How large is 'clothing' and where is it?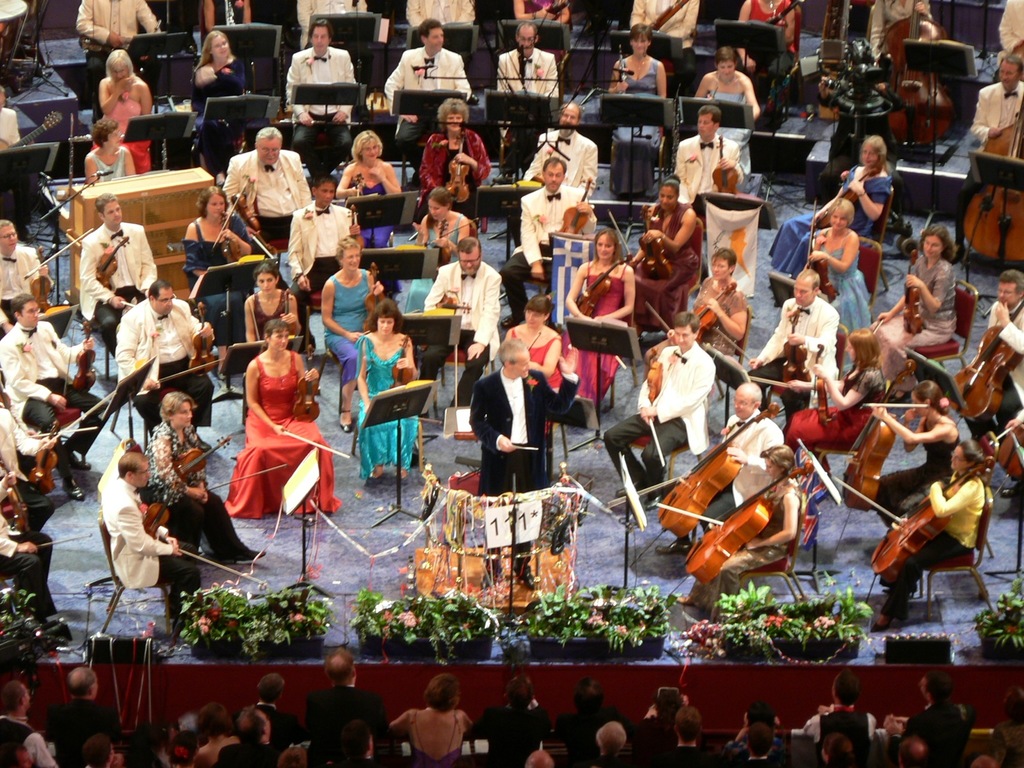
Bounding box: (left=470, top=372, right=568, bottom=572).
